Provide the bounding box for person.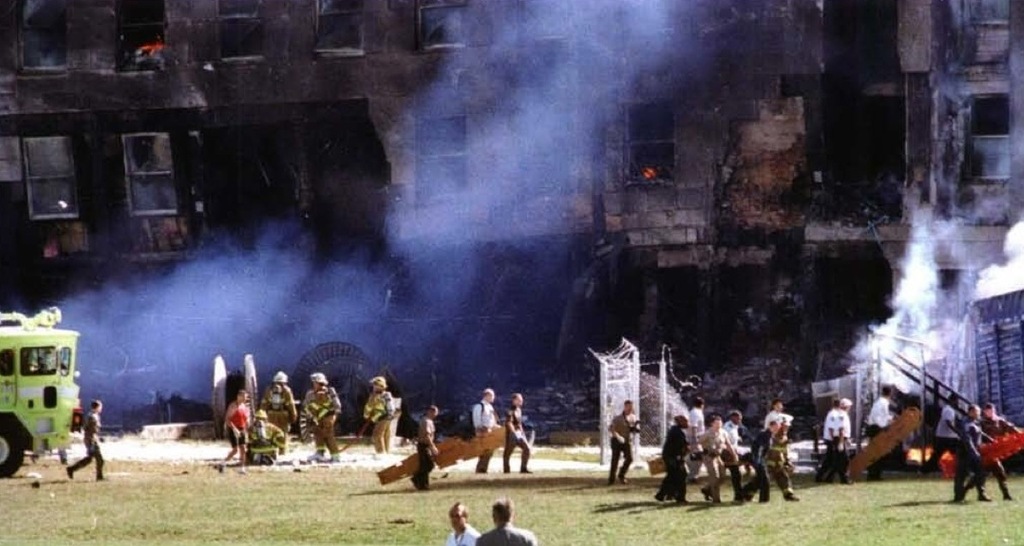
bbox=[355, 377, 395, 452].
